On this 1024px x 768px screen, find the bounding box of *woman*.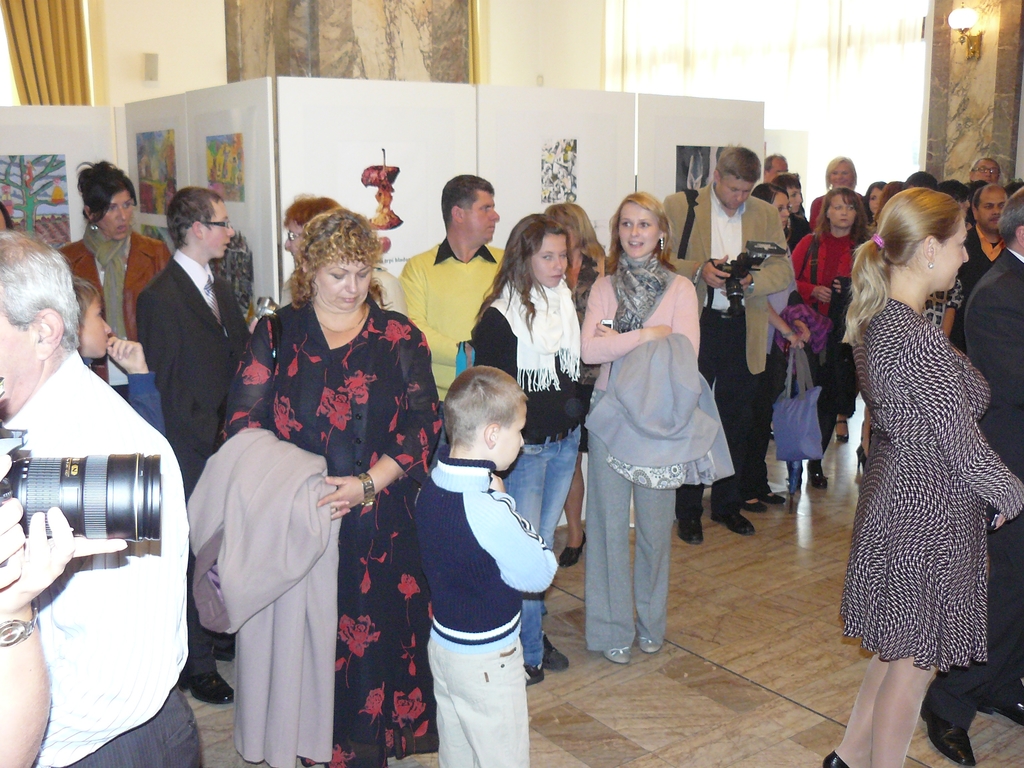
Bounding box: rect(473, 216, 597, 671).
